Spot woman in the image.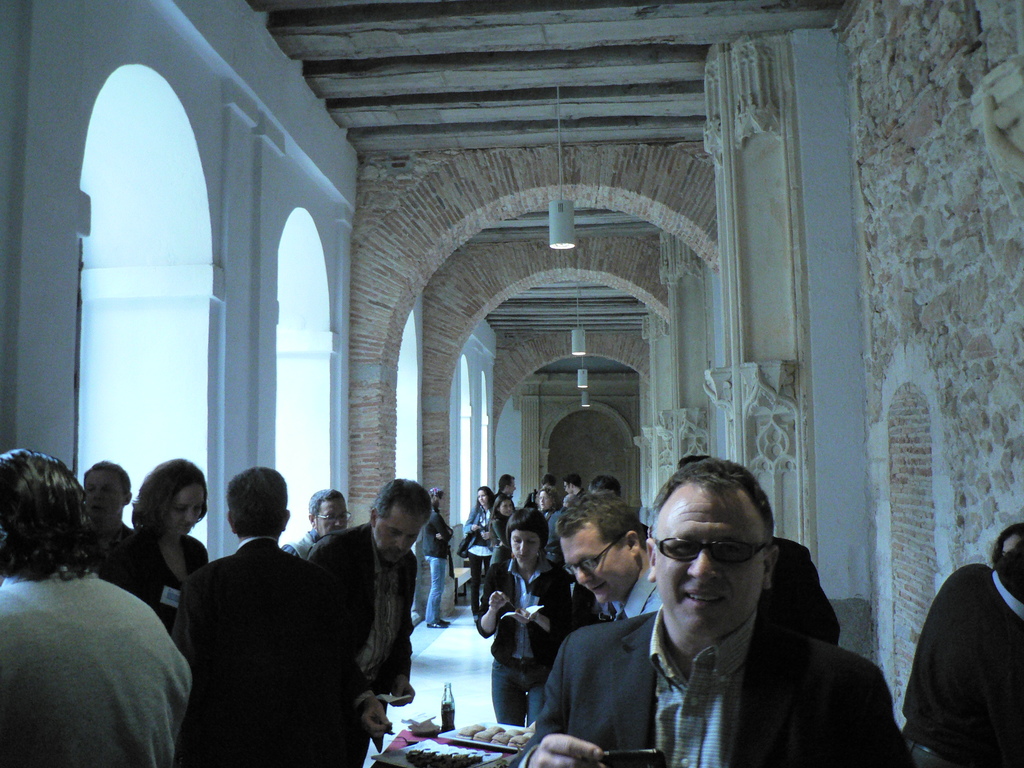
woman found at <bbox>465, 486, 497, 613</bbox>.
